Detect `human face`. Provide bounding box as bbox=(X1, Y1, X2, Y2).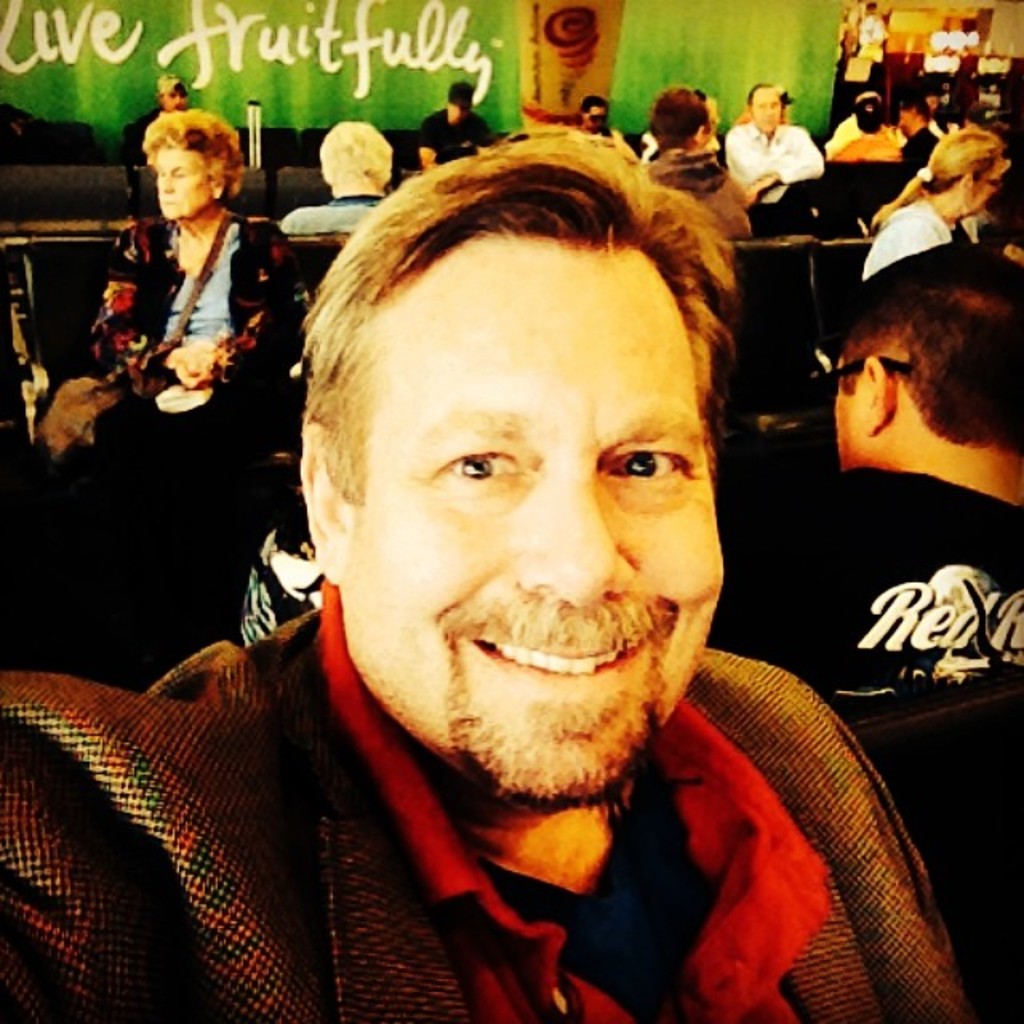
bbox=(347, 229, 726, 787).
